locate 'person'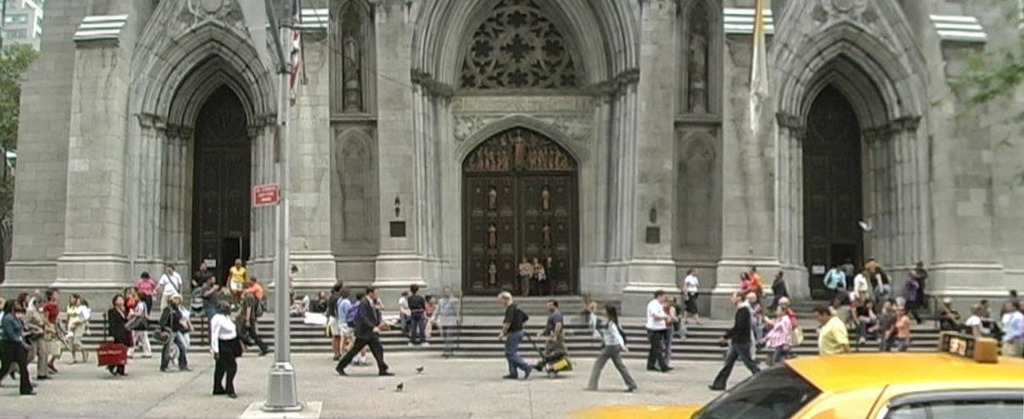
[682,264,713,314]
